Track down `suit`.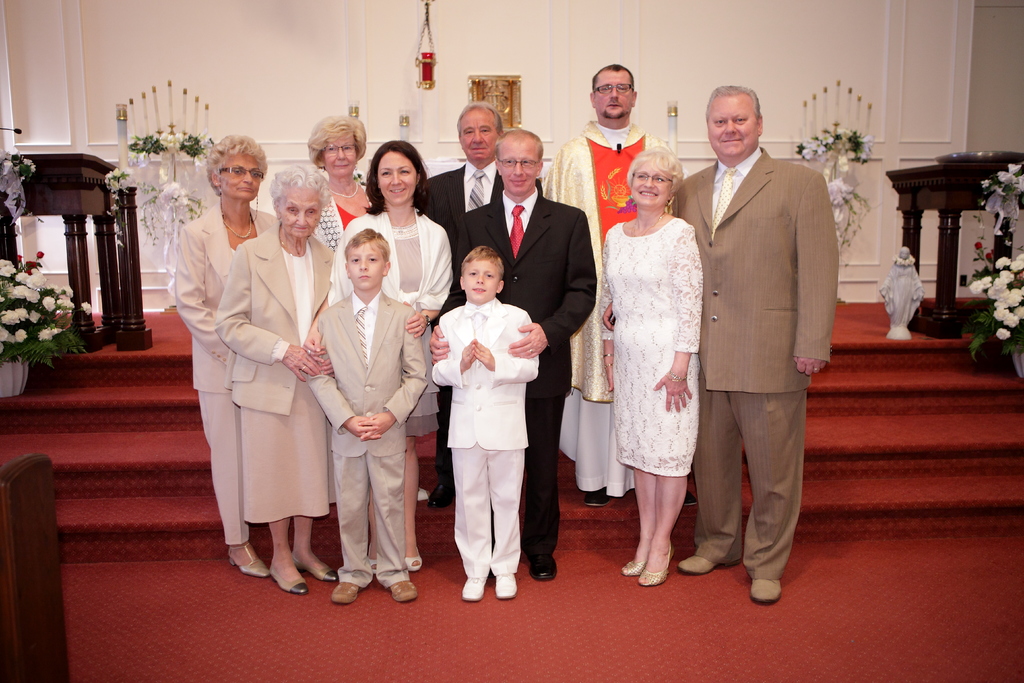
Tracked to crop(435, 193, 600, 554).
